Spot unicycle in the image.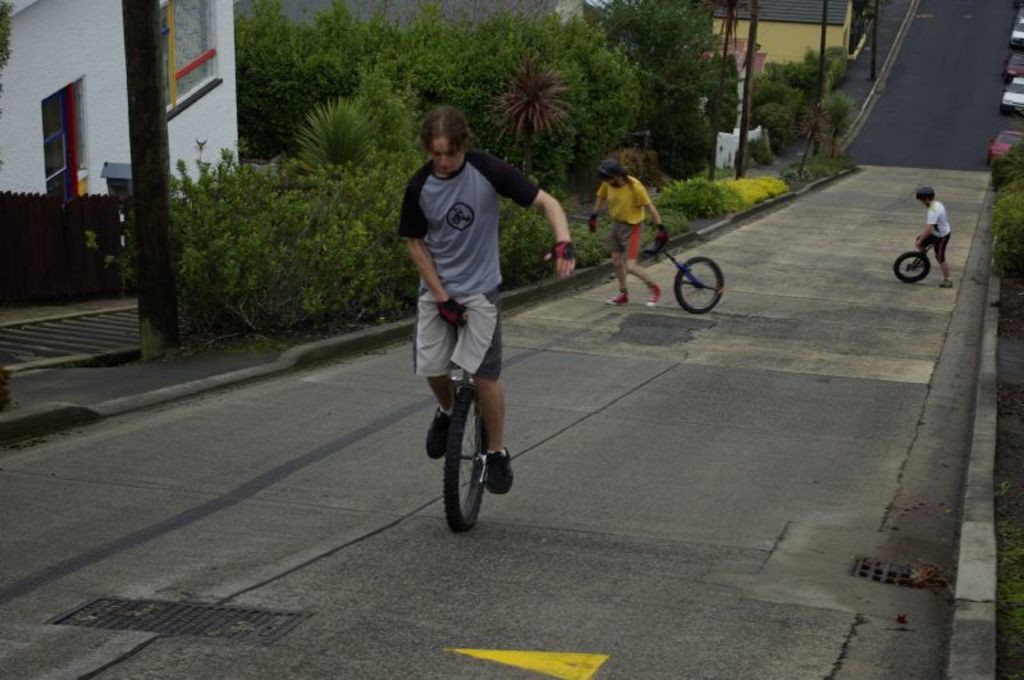
unicycle found at bbox(439, 314, 488, 533).
